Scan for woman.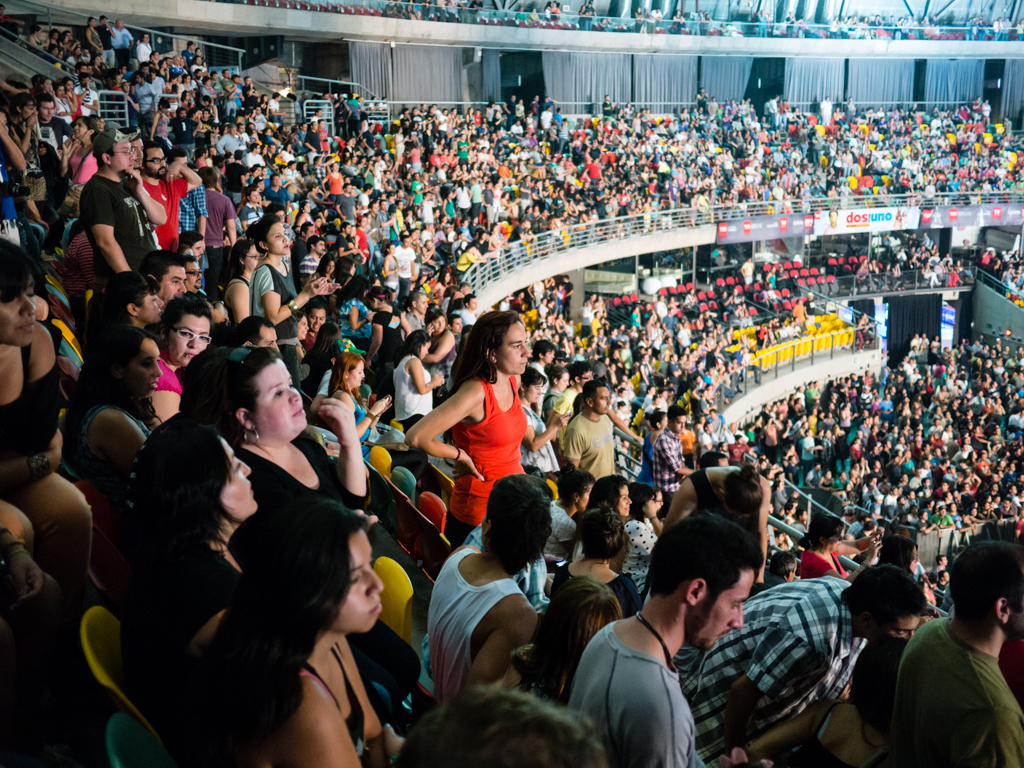
Scan result: bbox(545, 505, 642, 614).
